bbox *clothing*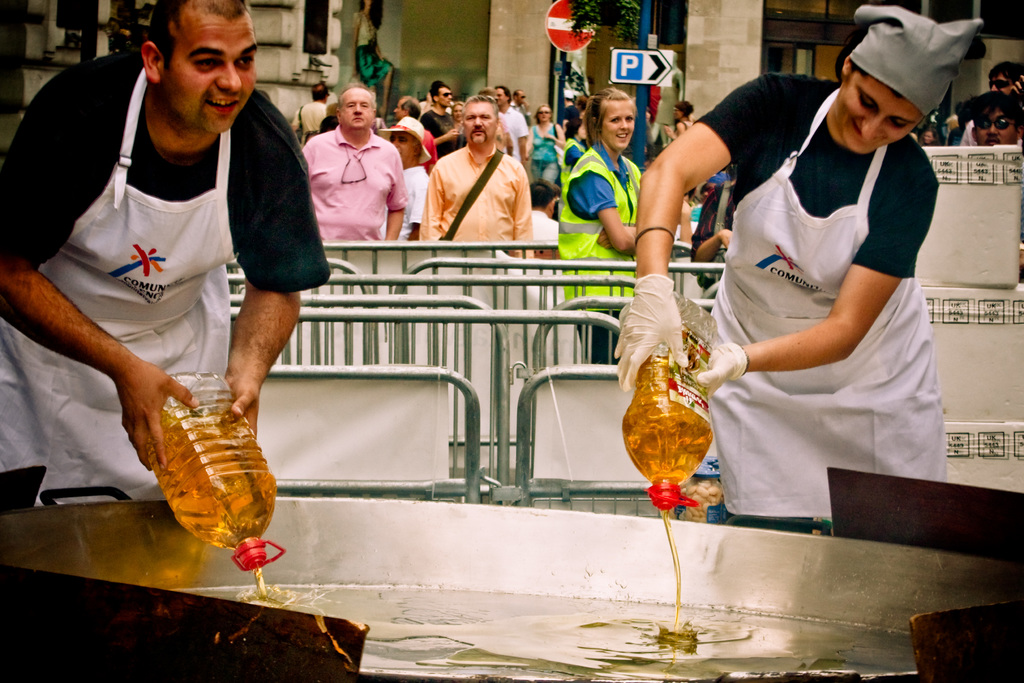
<region>426, 136, 532, 256</region>
